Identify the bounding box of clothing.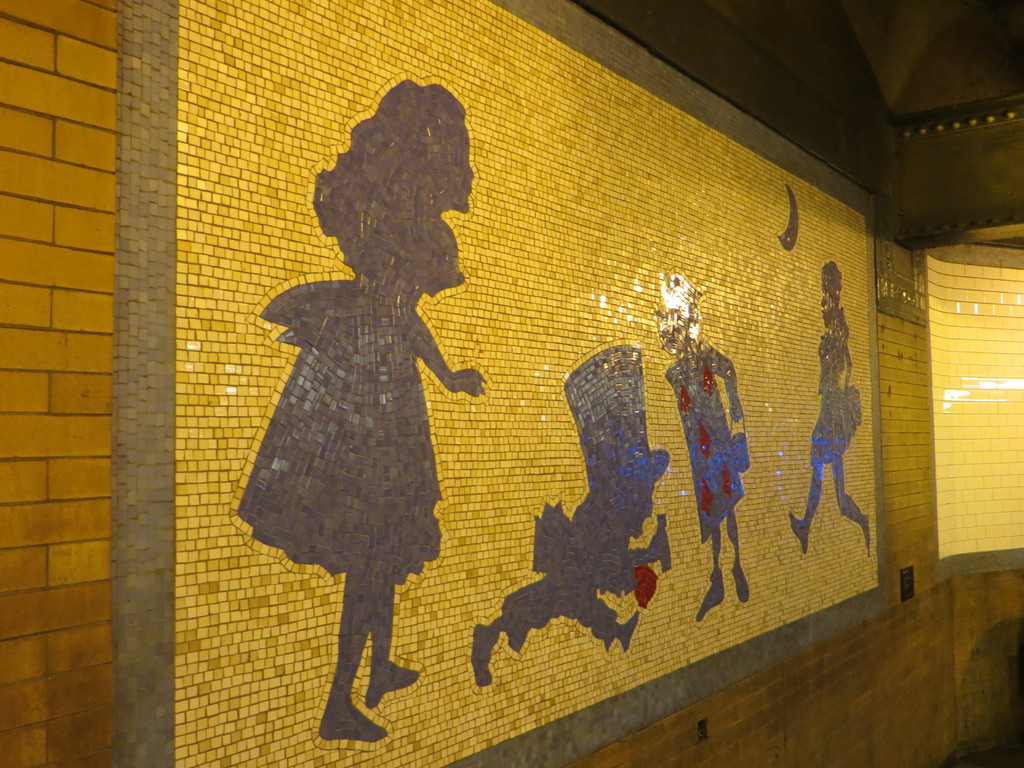
[x1=806, y1=324, x2=860, y2=465].
